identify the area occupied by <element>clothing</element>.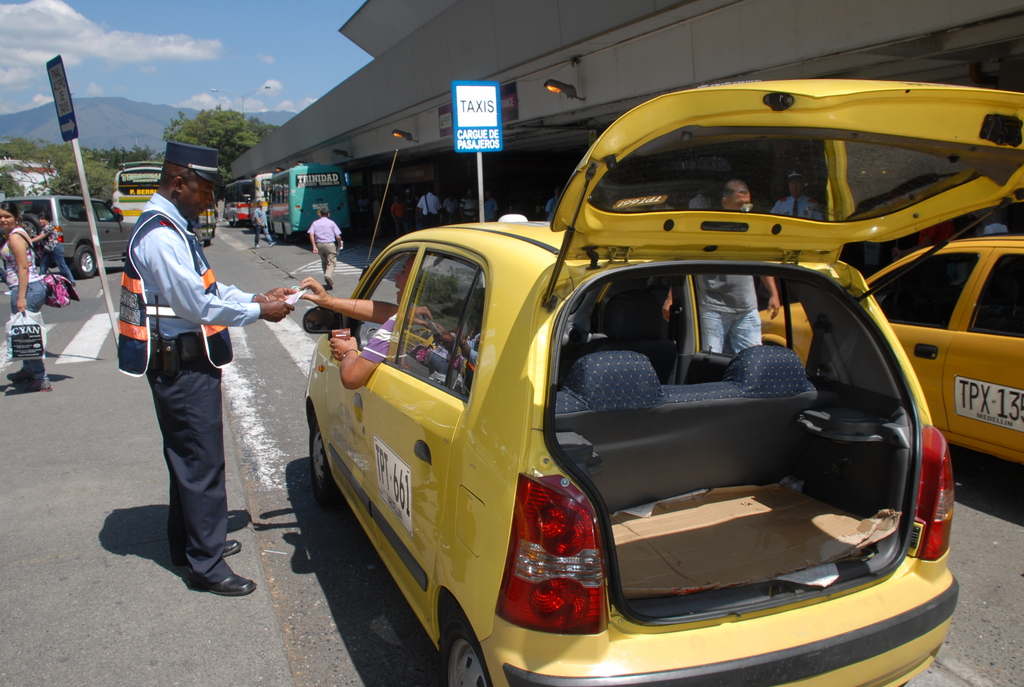
Area: BBox(250, 207, 266, 232).
